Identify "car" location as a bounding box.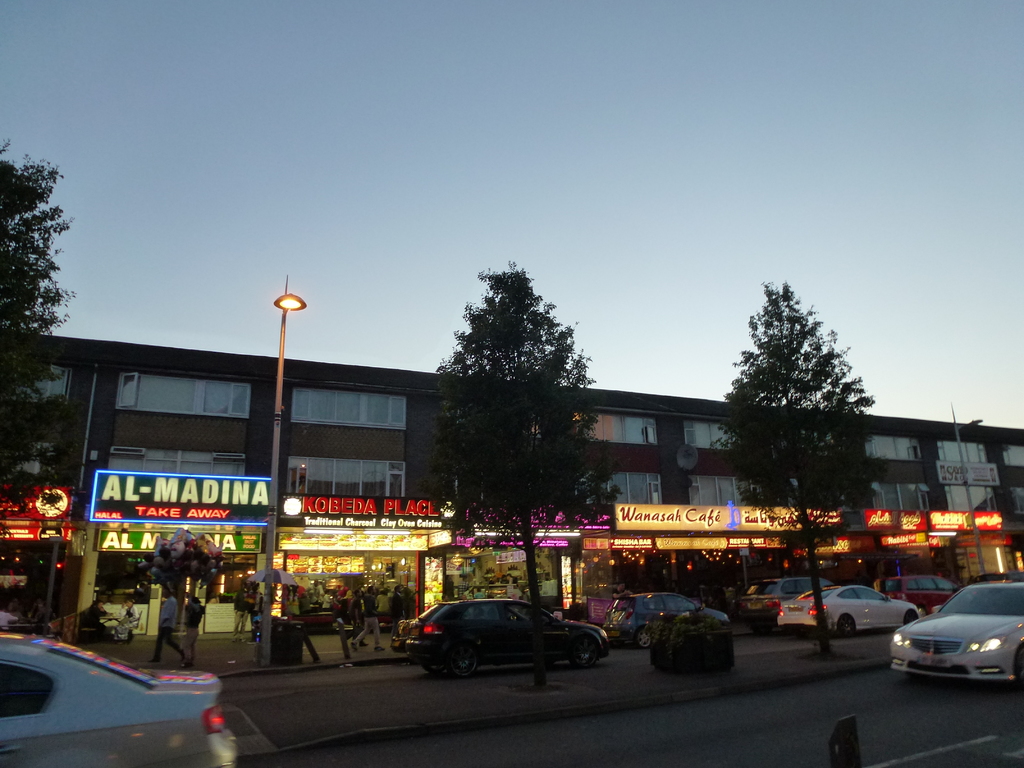
0,634,239,762.
